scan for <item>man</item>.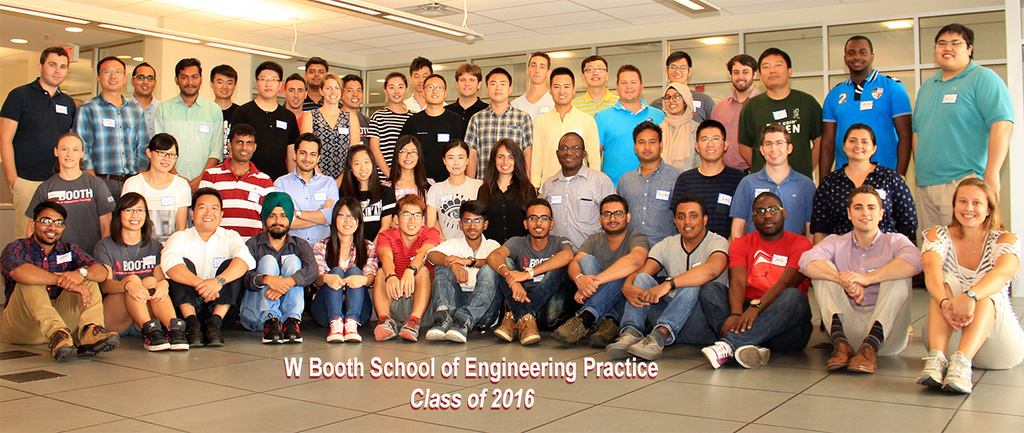
Scan result: 823,42,913,170.
